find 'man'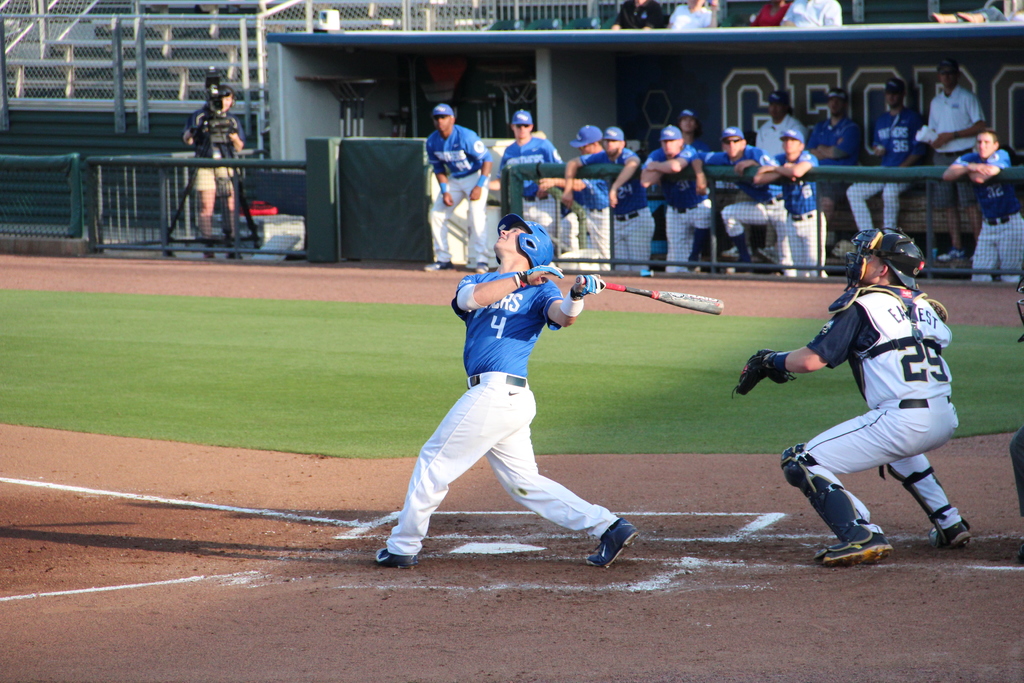
bbox=(688, 122, 790, 276)
